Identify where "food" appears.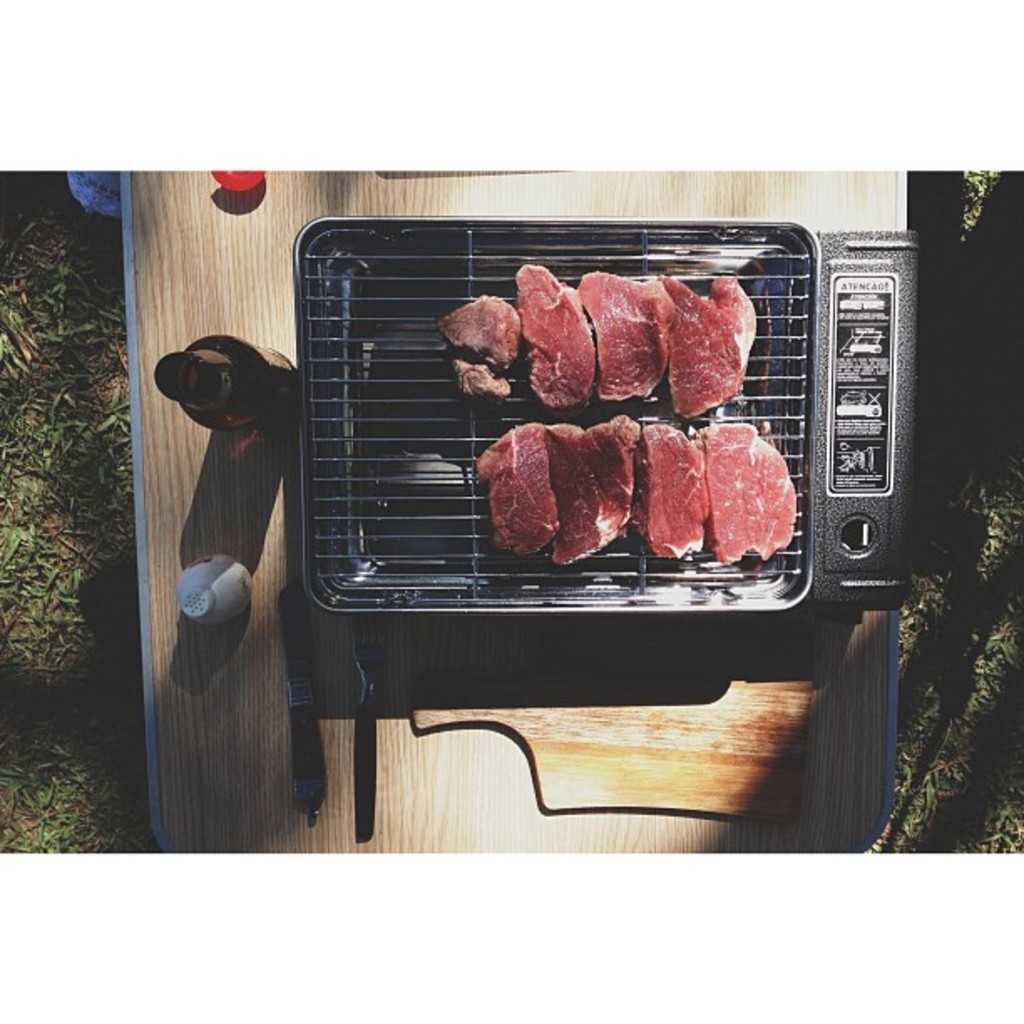
Appears at [579,268,669,403].
